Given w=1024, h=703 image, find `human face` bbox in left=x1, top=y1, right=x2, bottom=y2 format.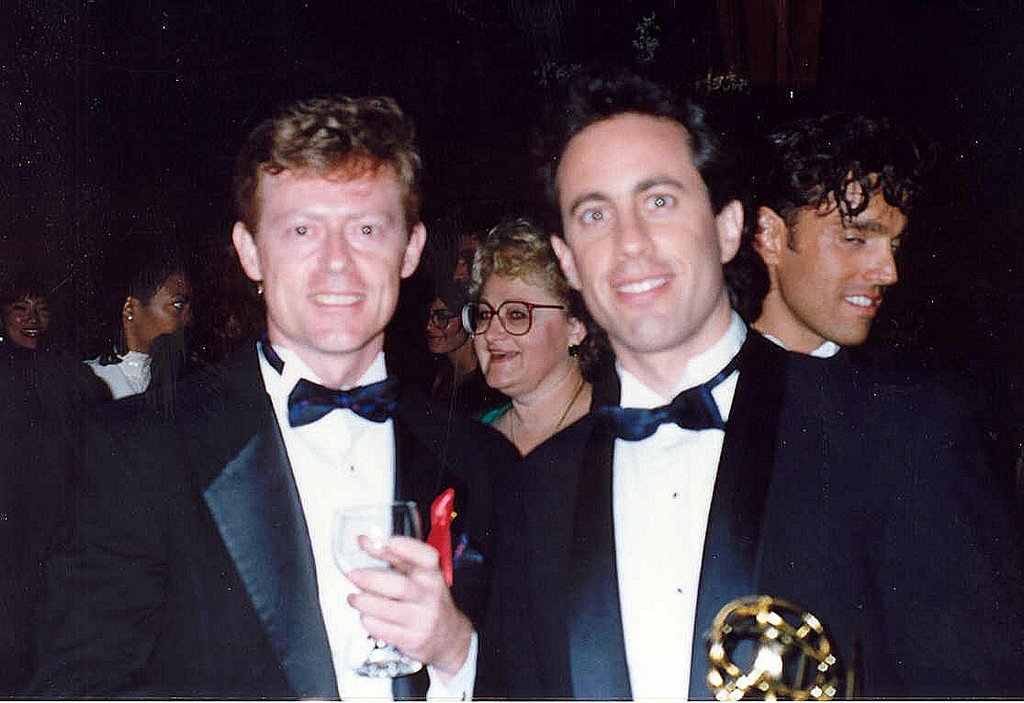
left=561, top=115, right=722, bottom=360.
